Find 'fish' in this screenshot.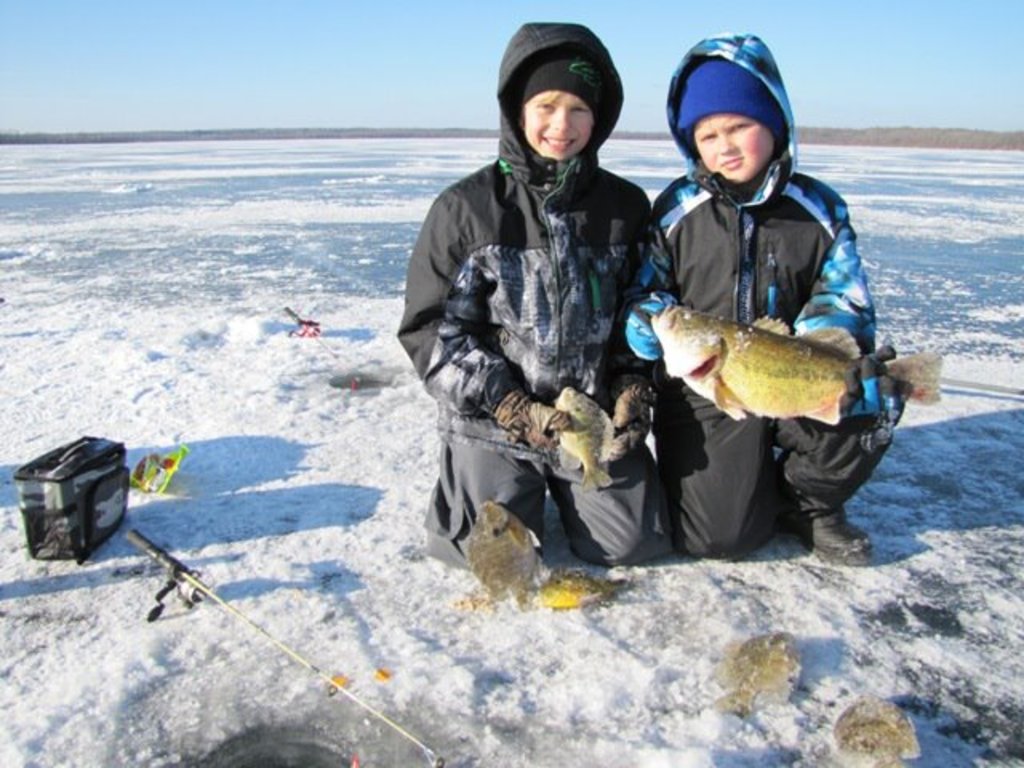
The bounding box for 'fish' is 558, 384, 614, 491.
